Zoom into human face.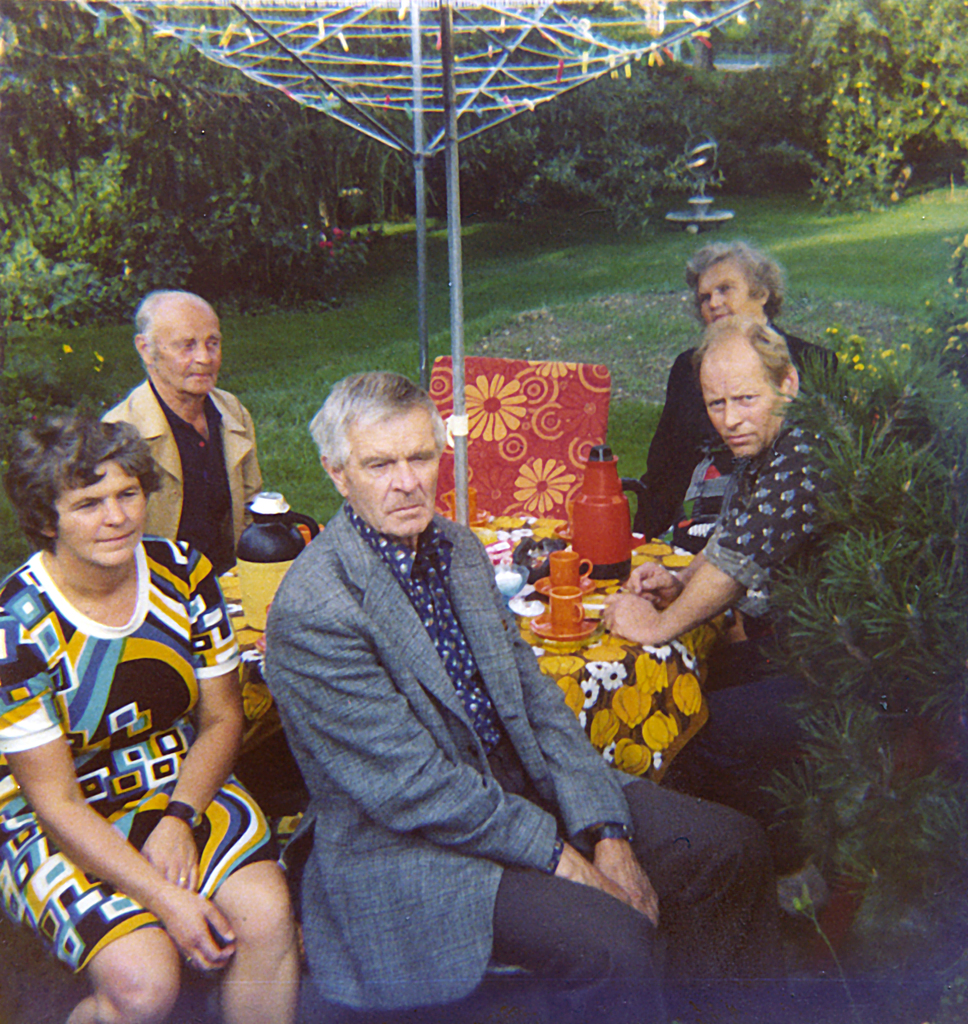
Zoom target: x1=56, y1=458, x2=151, y2=564.
